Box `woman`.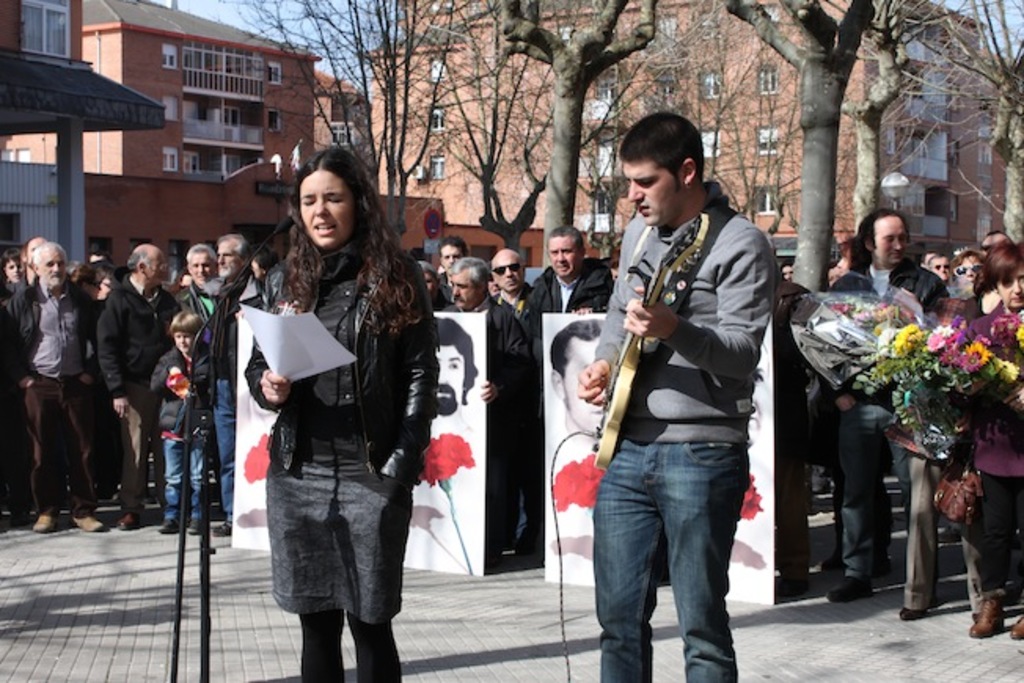
(956,239,1022,641).
